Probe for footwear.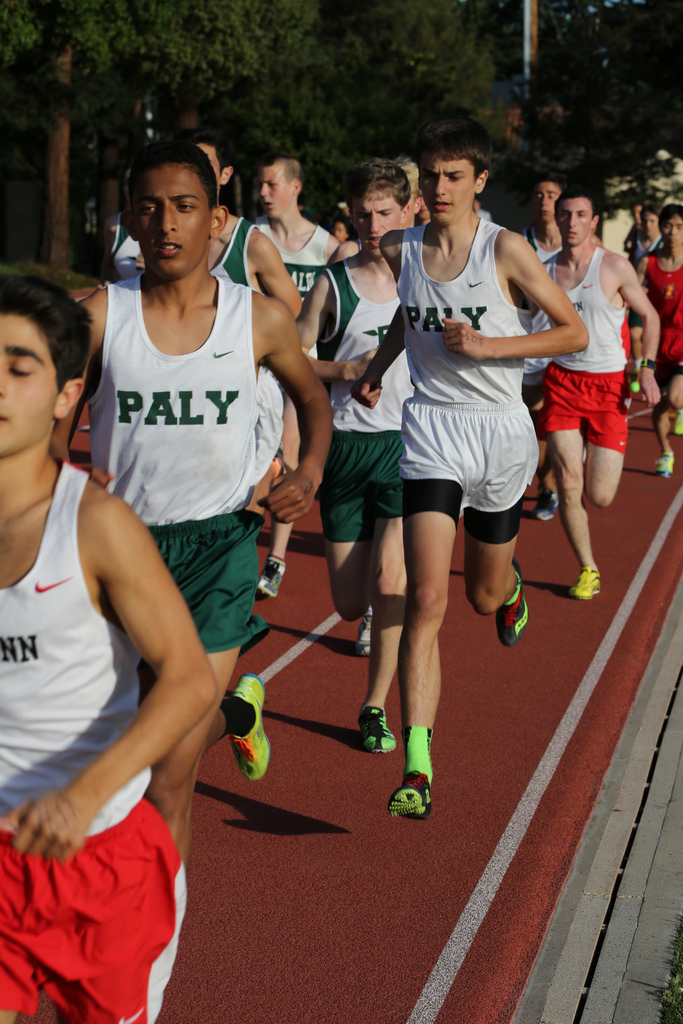
Probe result: region(353, 703, 397, 758).
